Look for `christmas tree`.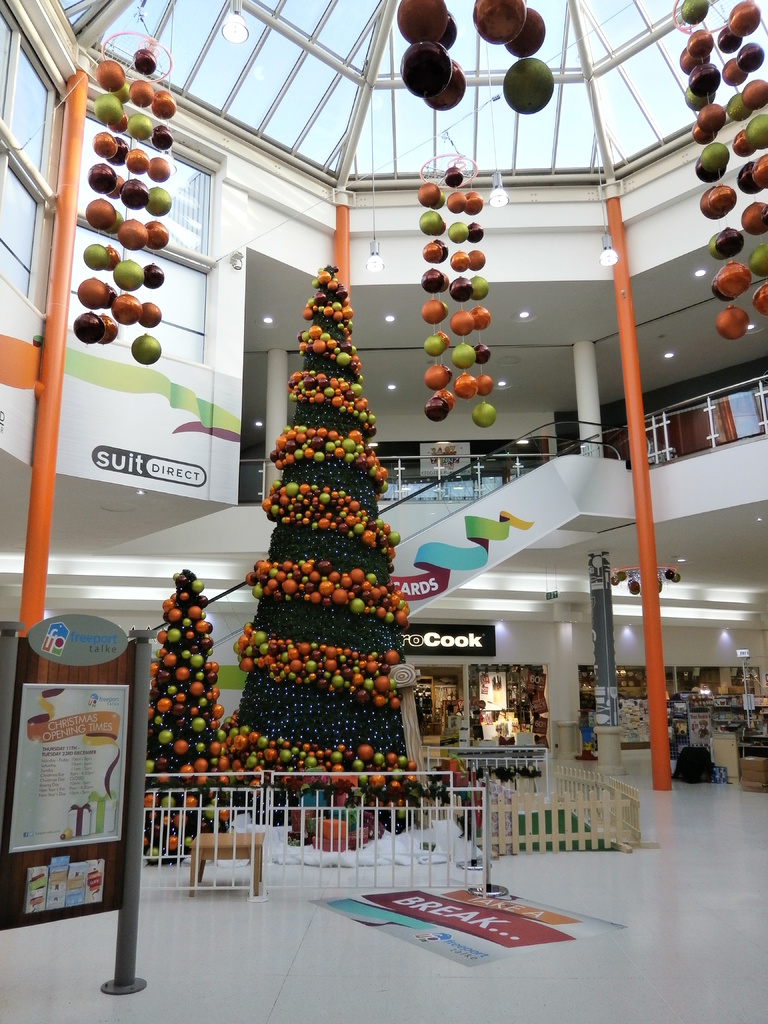
Found: 141,563,243,867.
